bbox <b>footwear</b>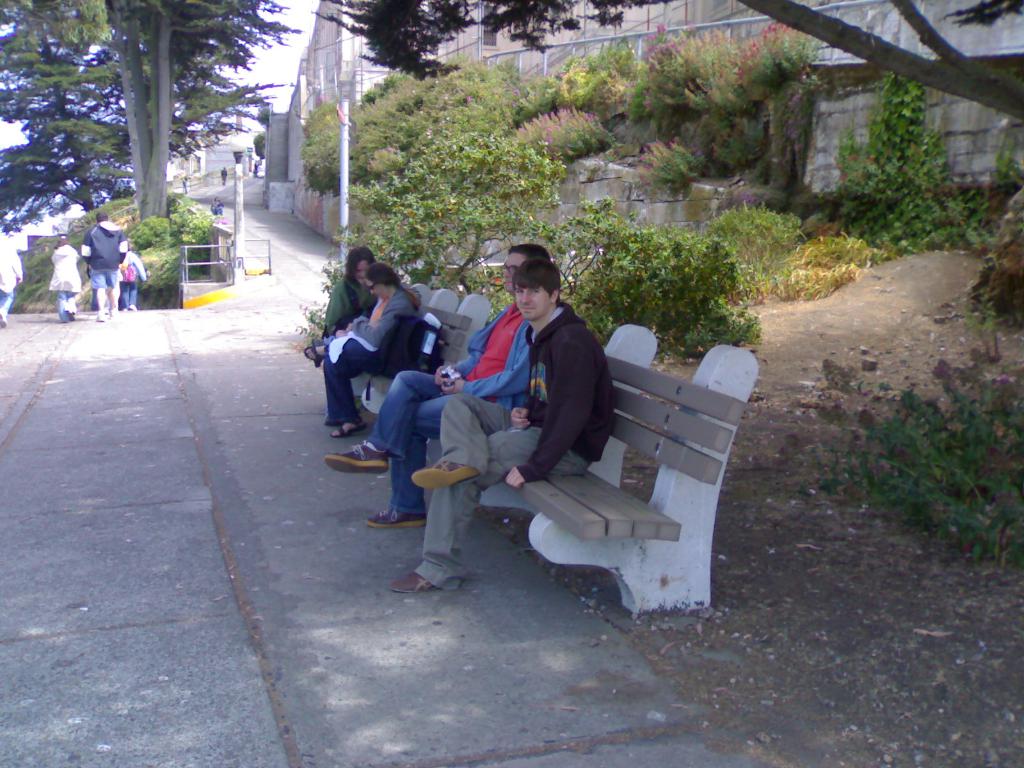
392 568 438 594
